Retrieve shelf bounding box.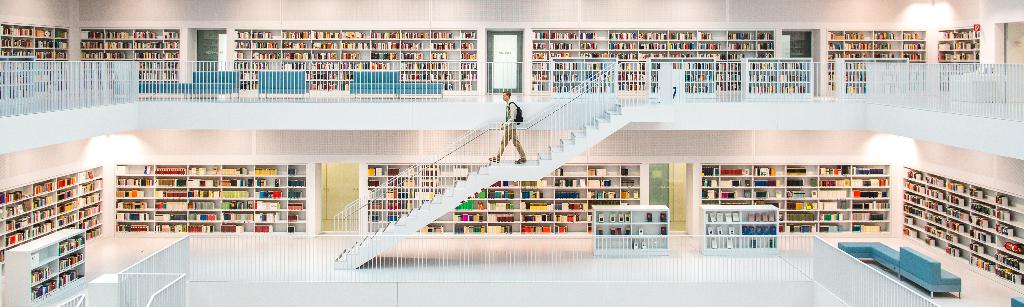
Bounding box: 148 213 172 222.
